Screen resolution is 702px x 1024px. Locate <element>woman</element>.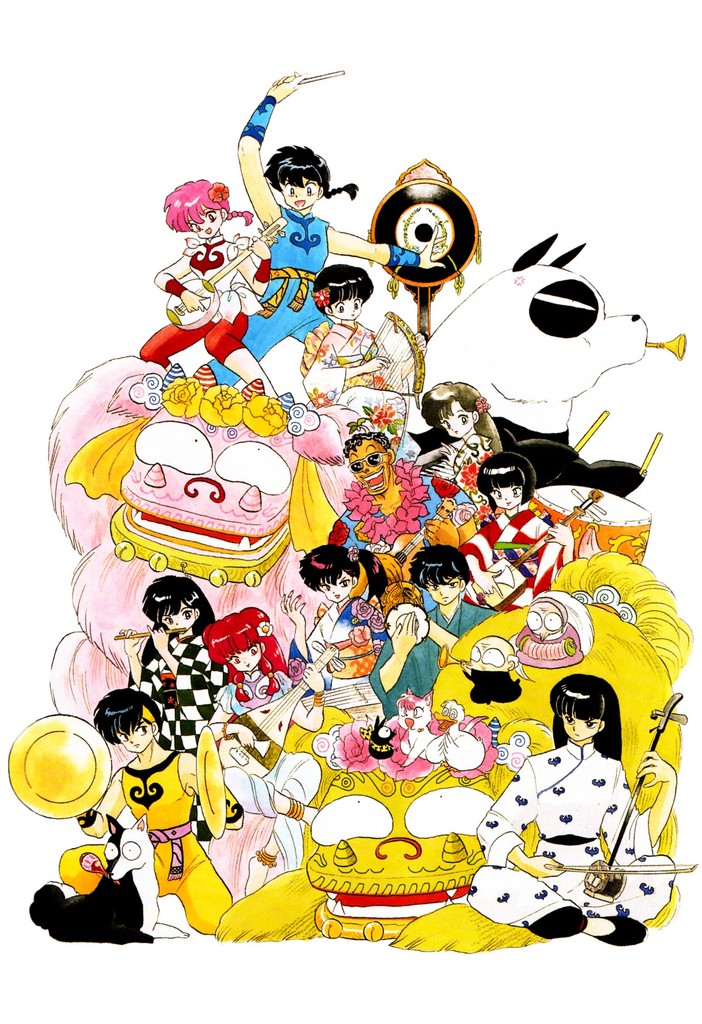
(x1=298, y1=263, x2=429, y2=452).
